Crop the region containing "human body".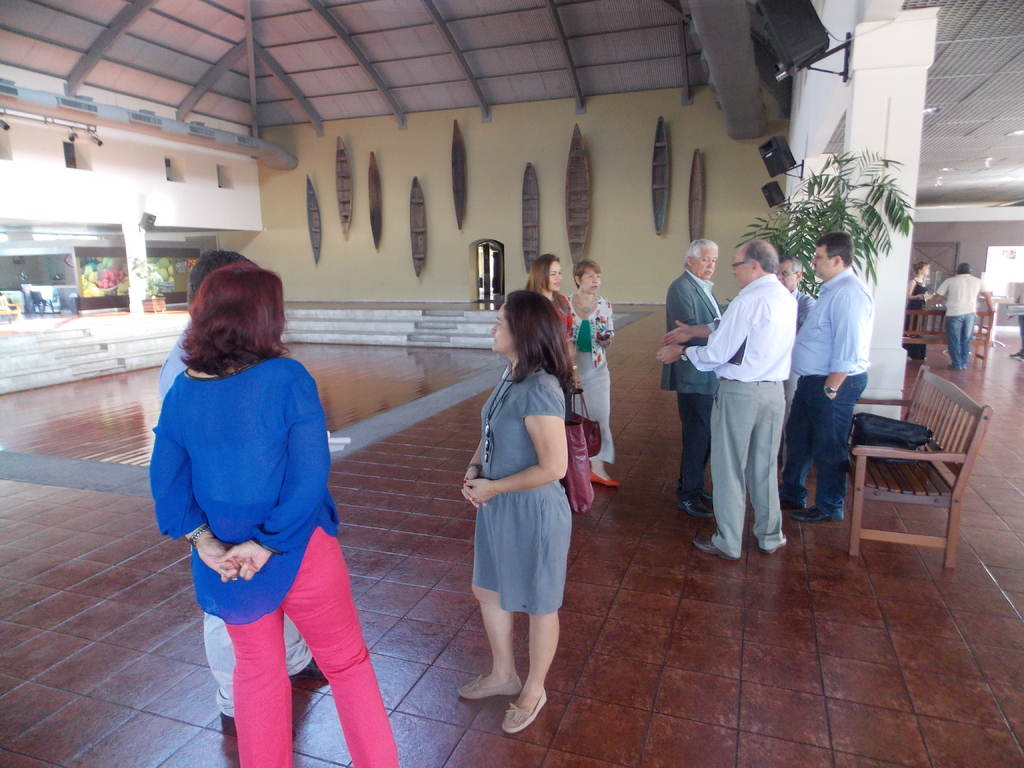
Crop region: locate(526, 245, 573, 422).
